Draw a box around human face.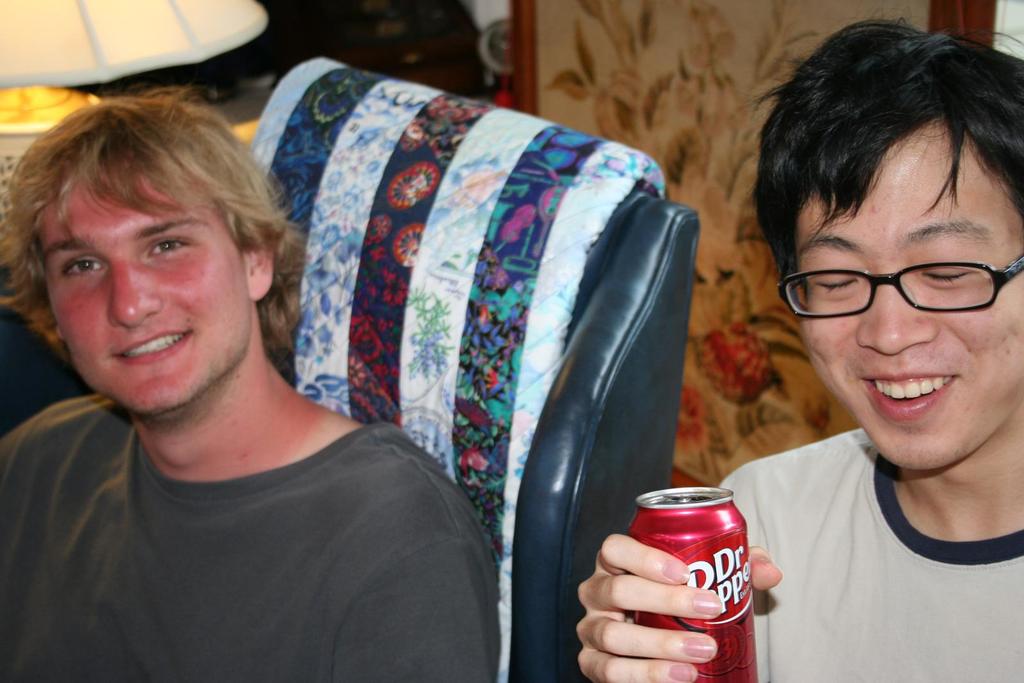
{"x1": 41, "y1": 151, "x2": 248, "y2": 421}.
